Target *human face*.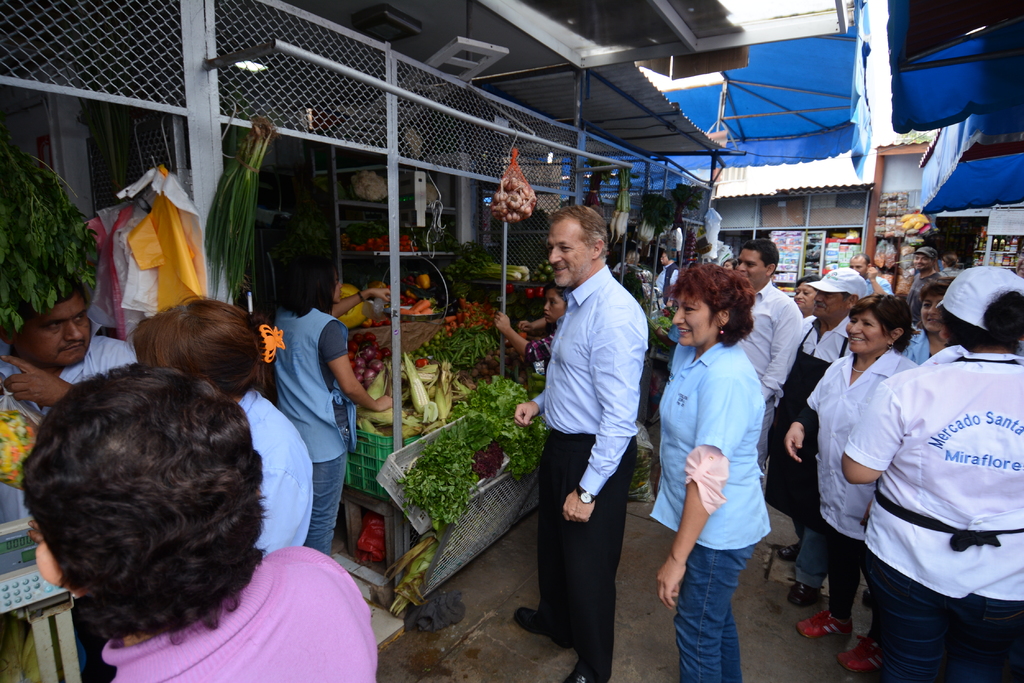
Target region: detection(845, 312, 892, 354).
